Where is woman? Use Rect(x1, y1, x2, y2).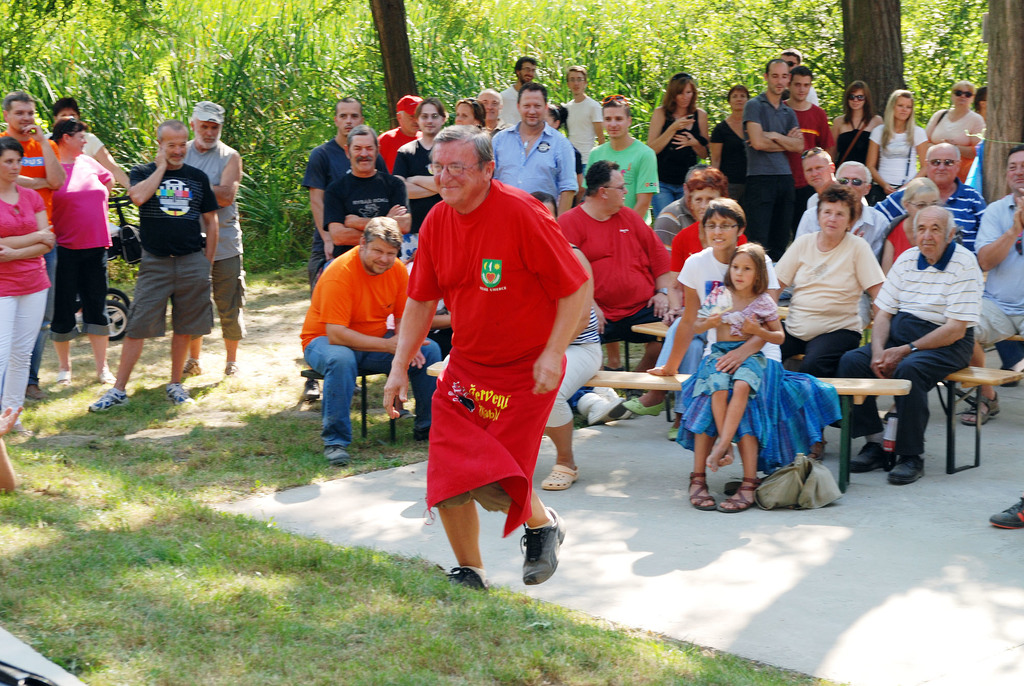
Rect(924, 80, 982, 191).
